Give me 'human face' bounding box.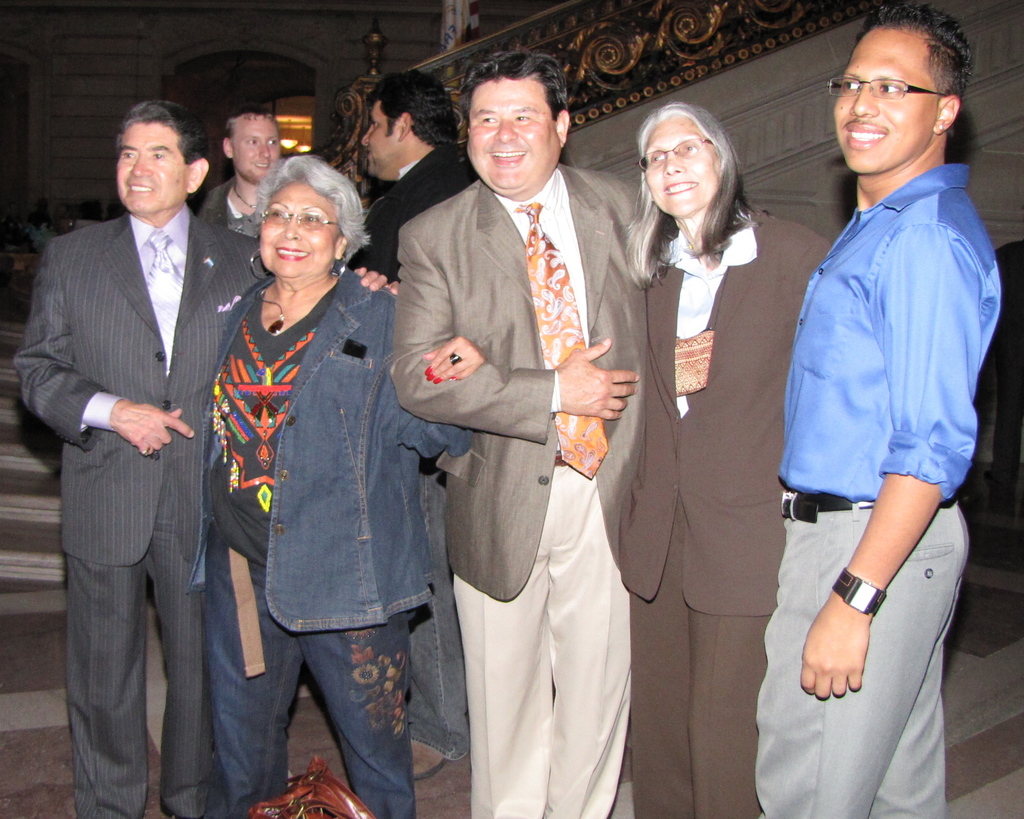
(116,125,186,215).
